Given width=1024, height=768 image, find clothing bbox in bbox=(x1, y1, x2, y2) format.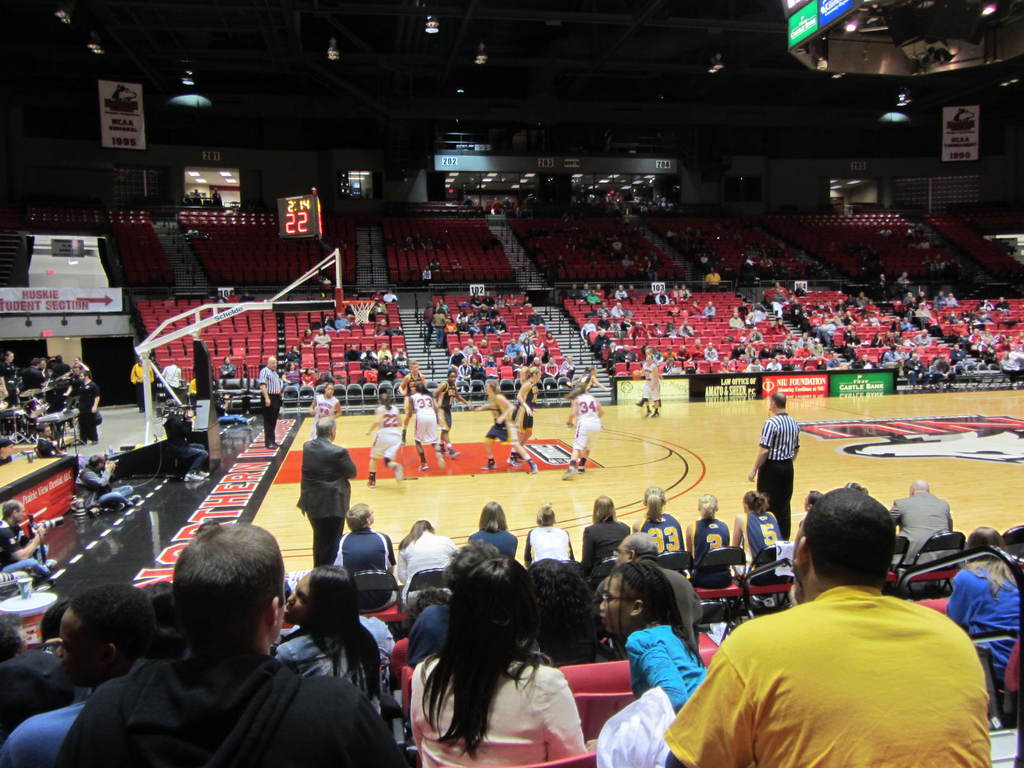
bbox=(167, 367, 187, 388).
